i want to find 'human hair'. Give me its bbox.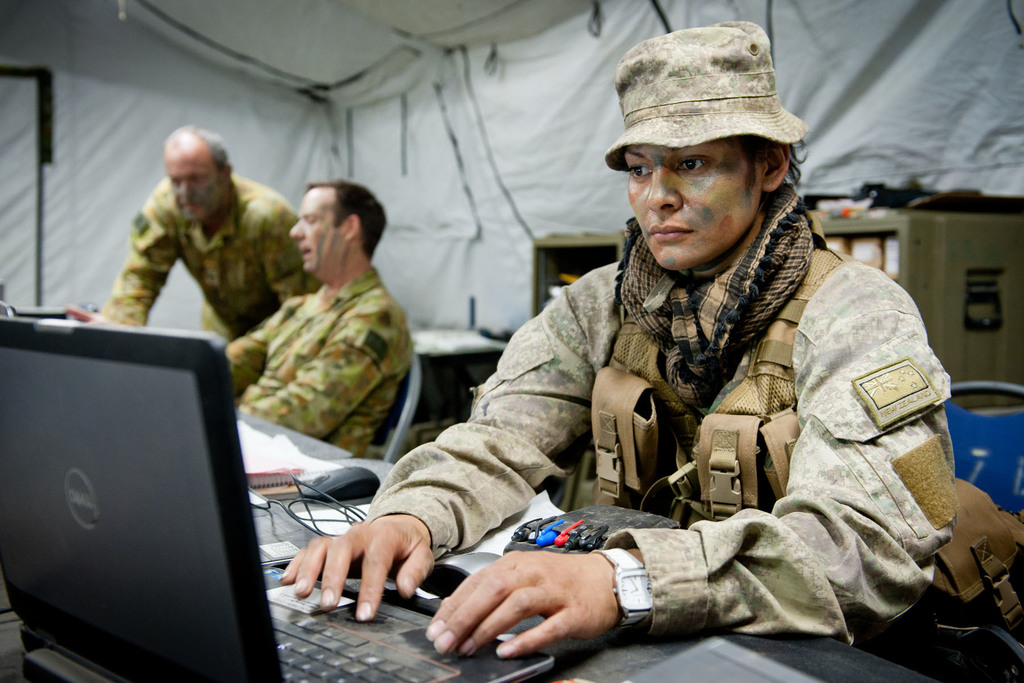
[left=307, top=178, right=390, bottom=265].
